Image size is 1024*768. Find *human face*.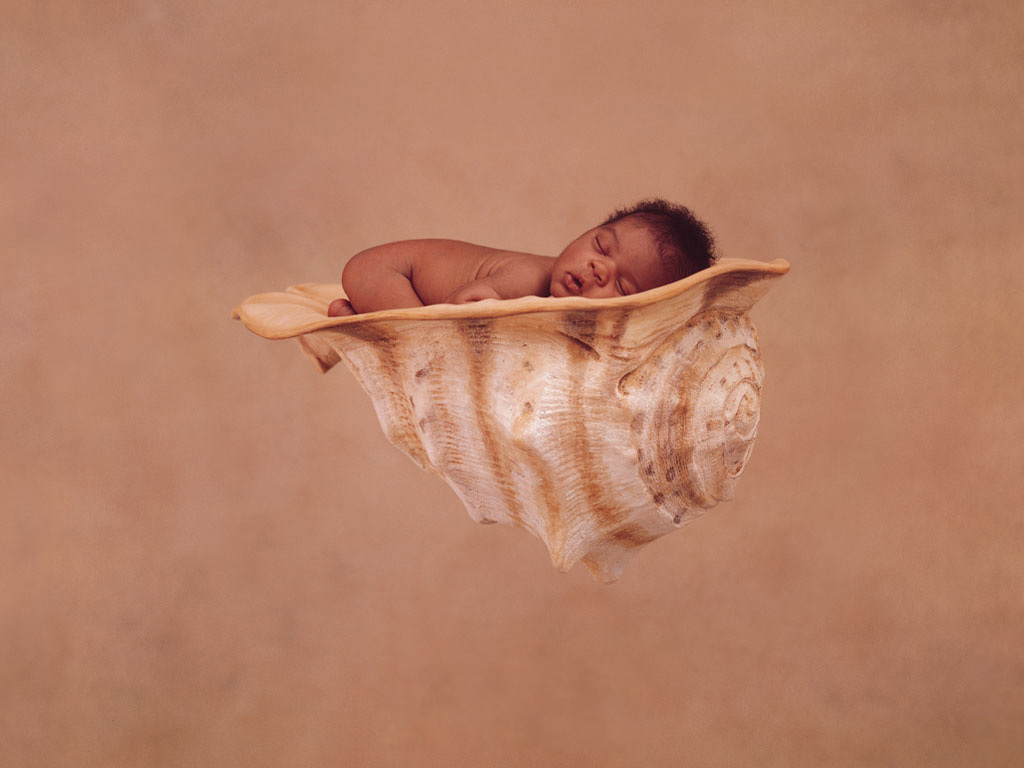
region(549, 213, 658, 298).
